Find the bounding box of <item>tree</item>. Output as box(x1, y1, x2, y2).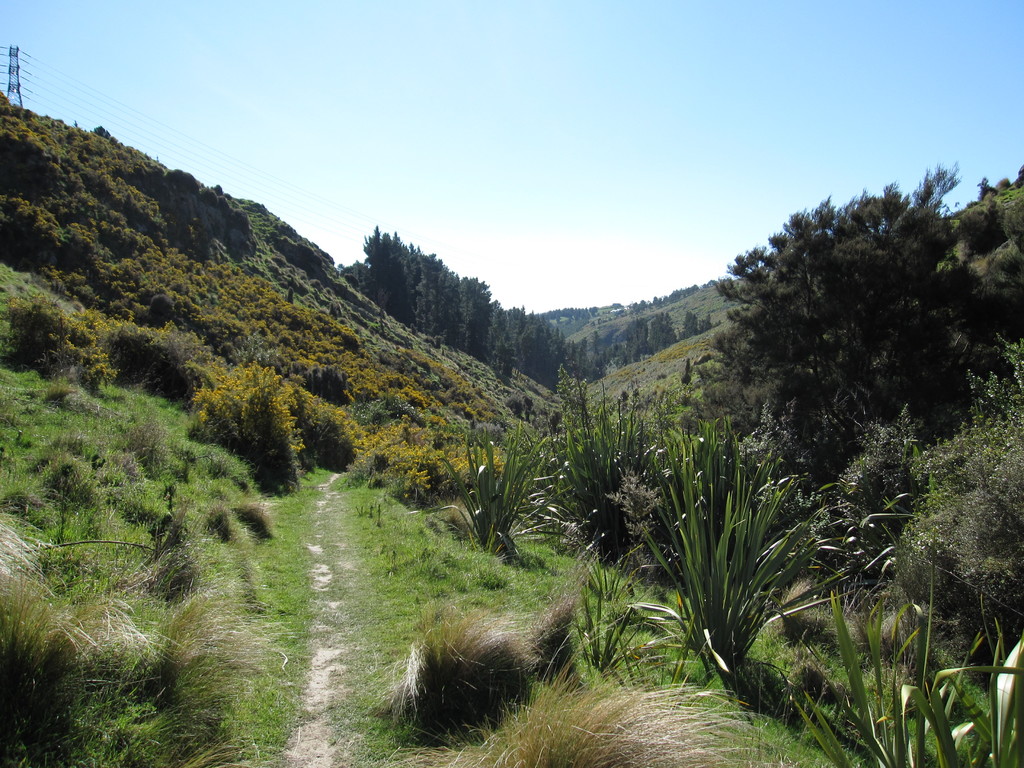
box(649, 304, 684, 351).
